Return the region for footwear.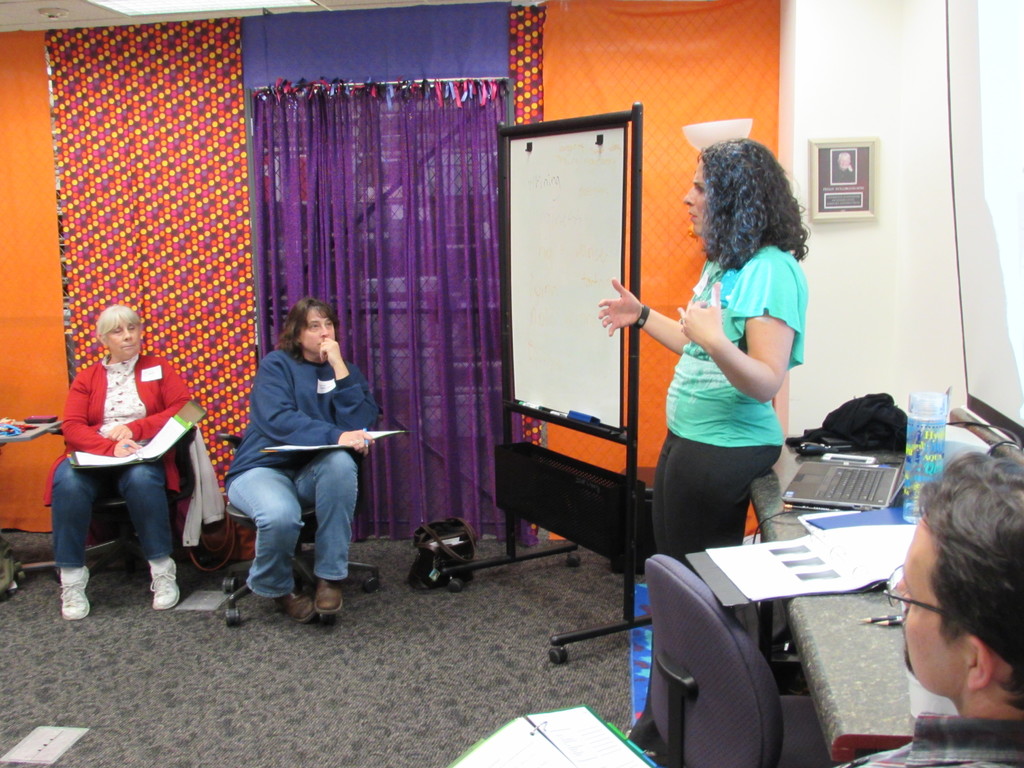
l=147, t=561, r=184, b=611.
